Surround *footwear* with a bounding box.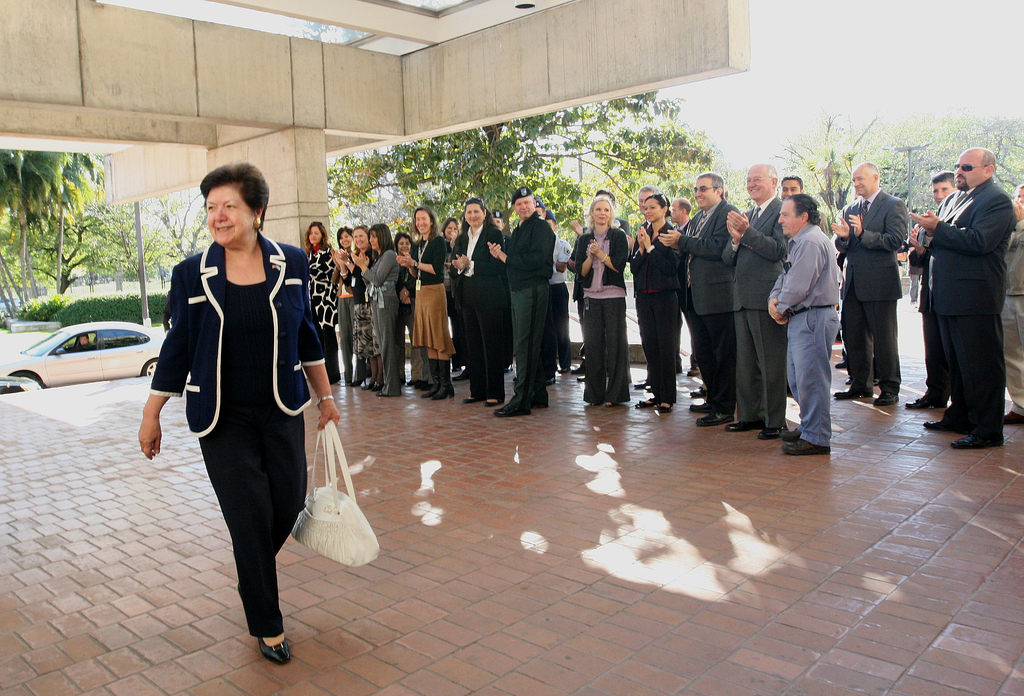
[left=785, top=440, right=834, bottom=457].
